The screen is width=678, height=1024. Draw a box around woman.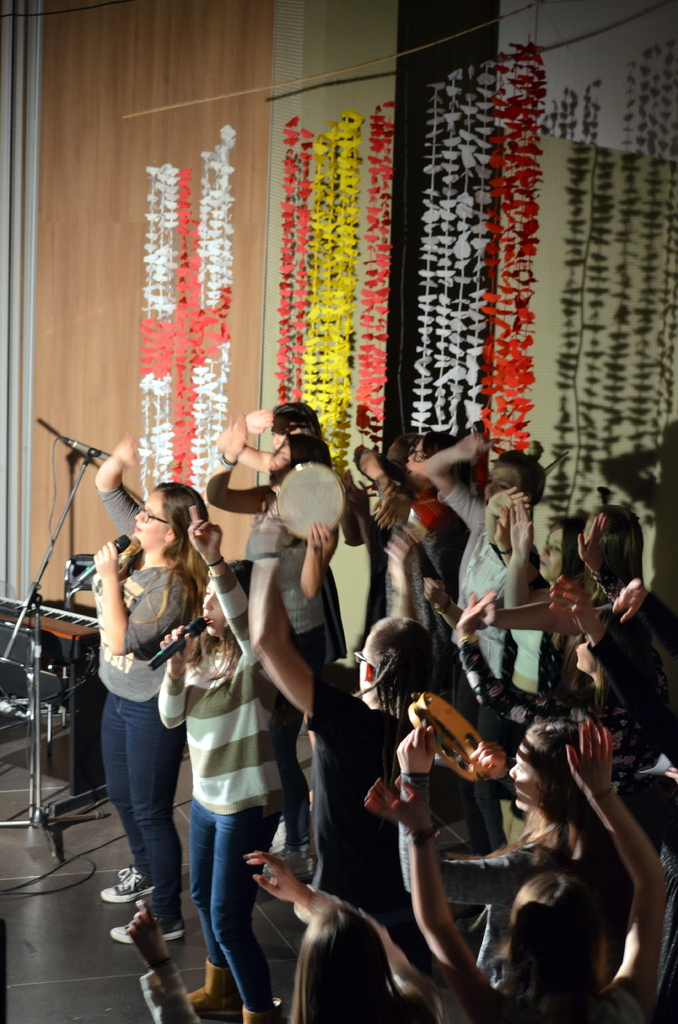
(x1=223, y1=387, x2=328, y2=476).
